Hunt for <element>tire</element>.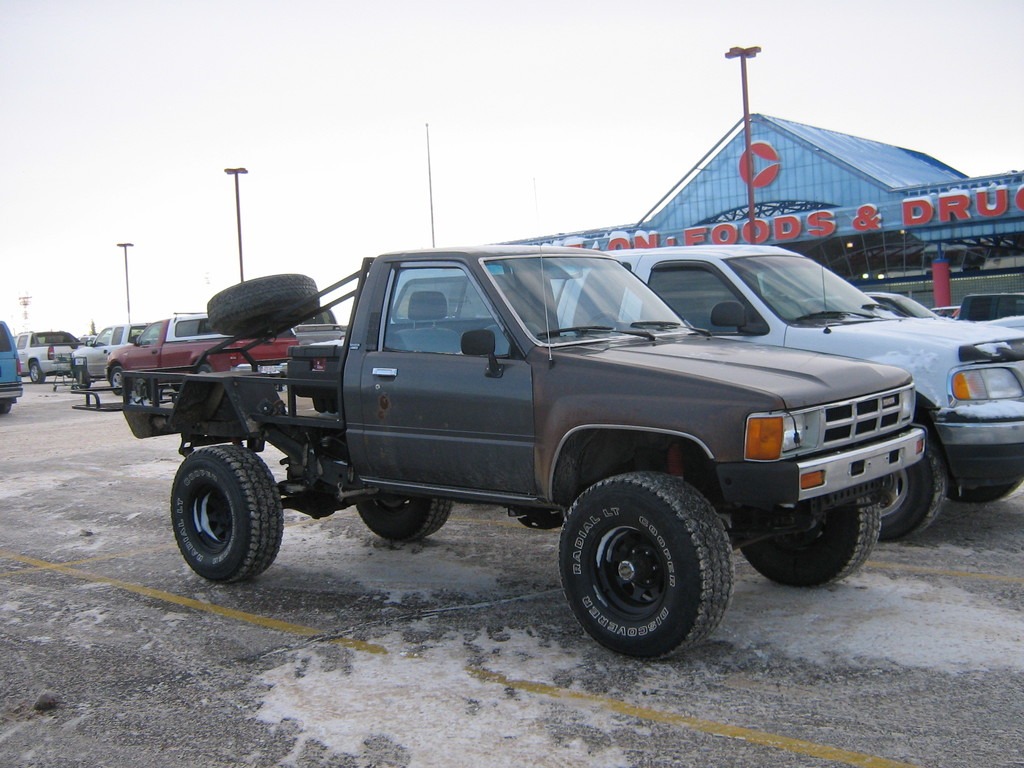
Hunted down at bbox=[0, 396, 12, 416].
